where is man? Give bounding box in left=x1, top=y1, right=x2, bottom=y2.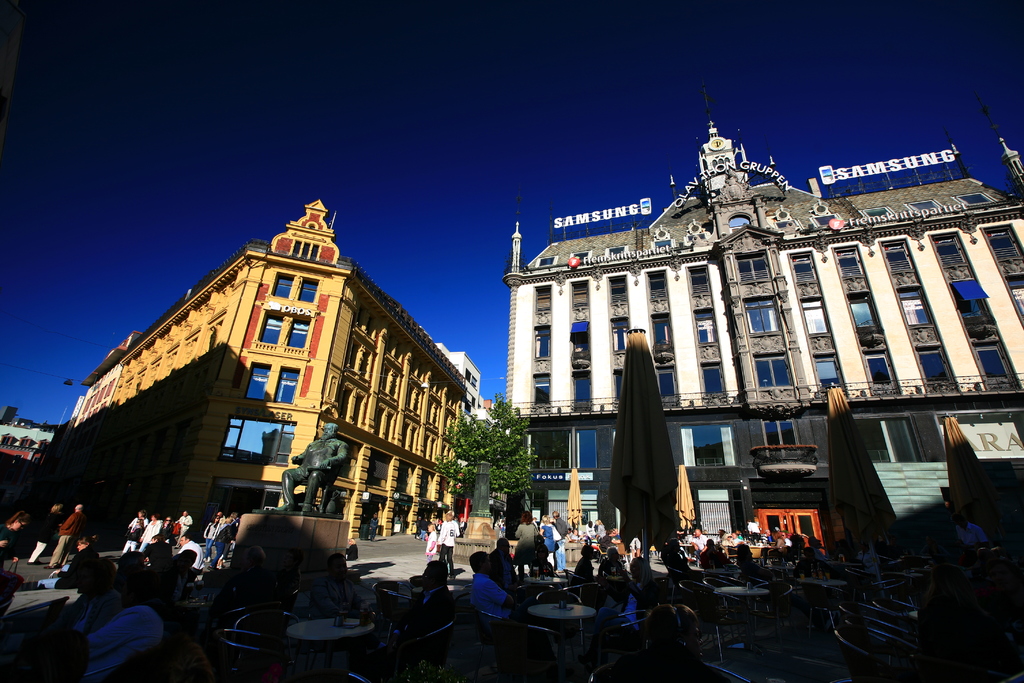
left=45, top=505, right=83, bottom=569.
